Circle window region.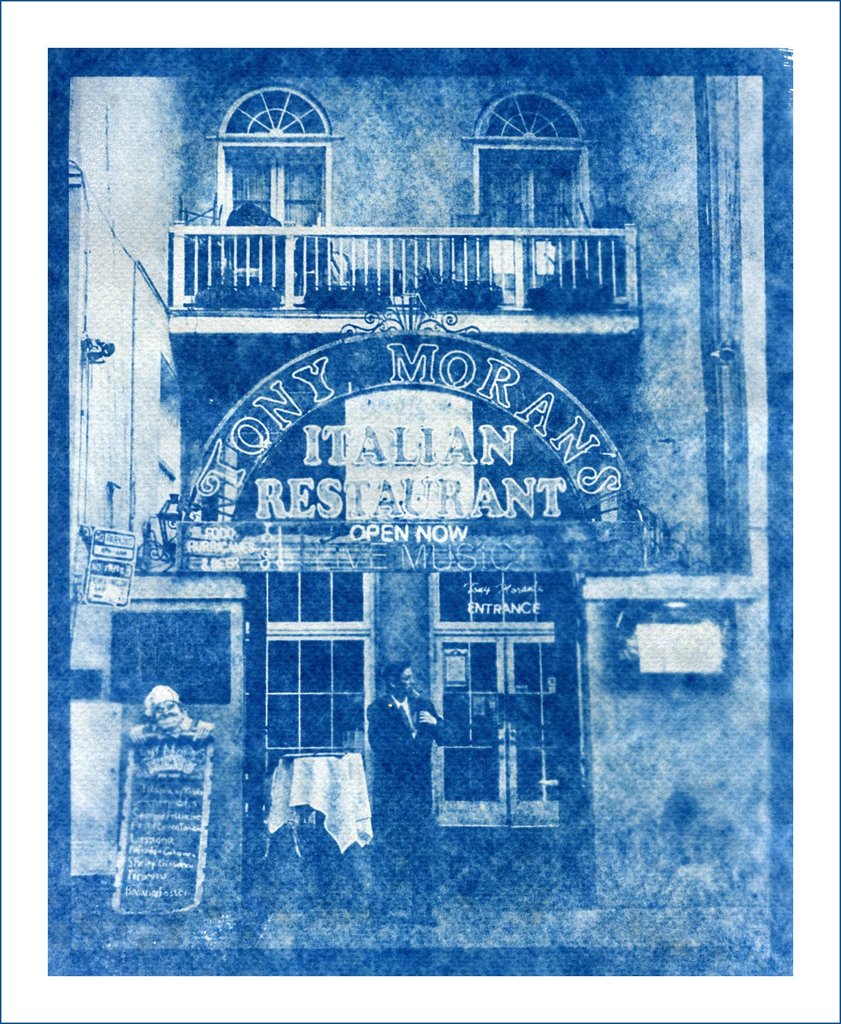
Region: <bbox>259, 566, 373, 756</bbox>.
